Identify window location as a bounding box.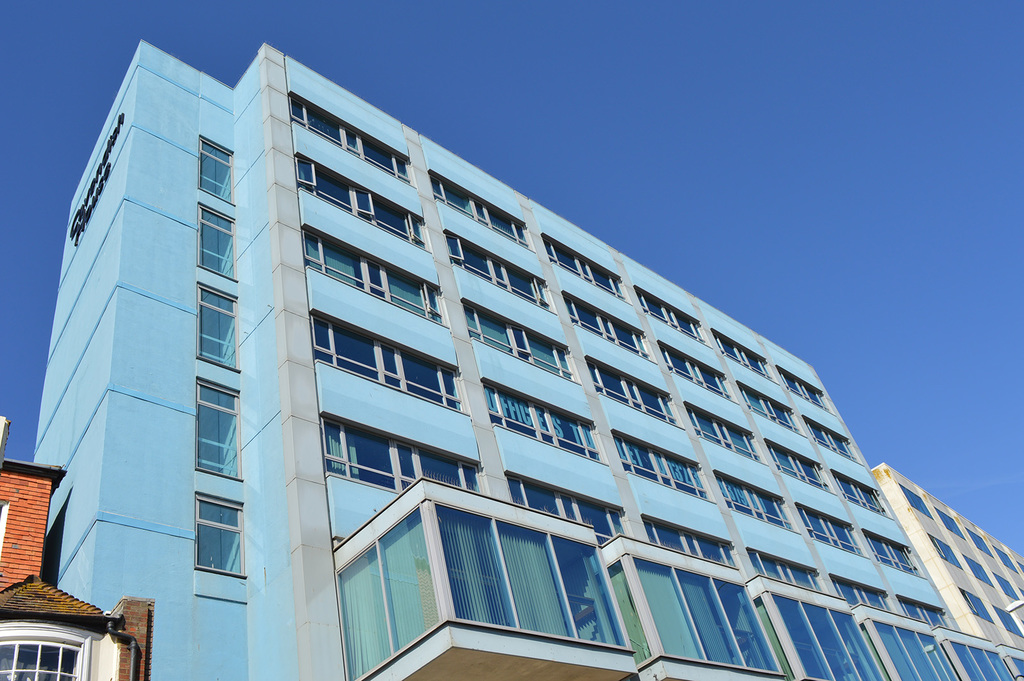
crop(927, 533, 963, 570).
